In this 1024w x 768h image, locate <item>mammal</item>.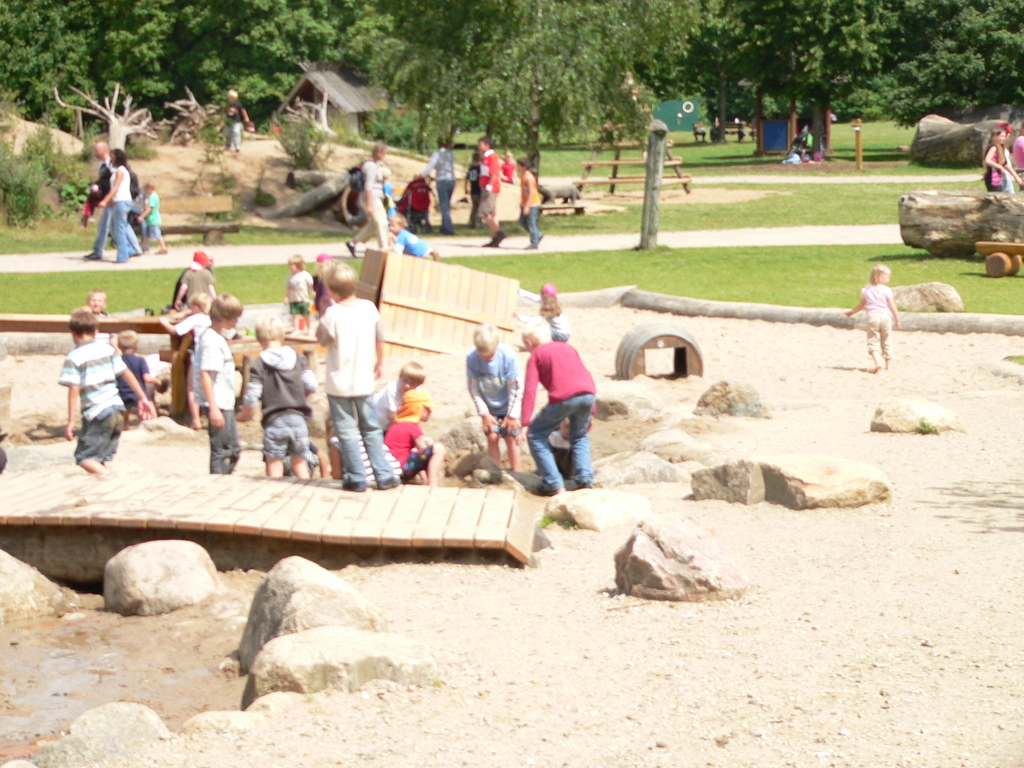
Bounding box: [left=1012, top=117, right=1023, bottom=168].
